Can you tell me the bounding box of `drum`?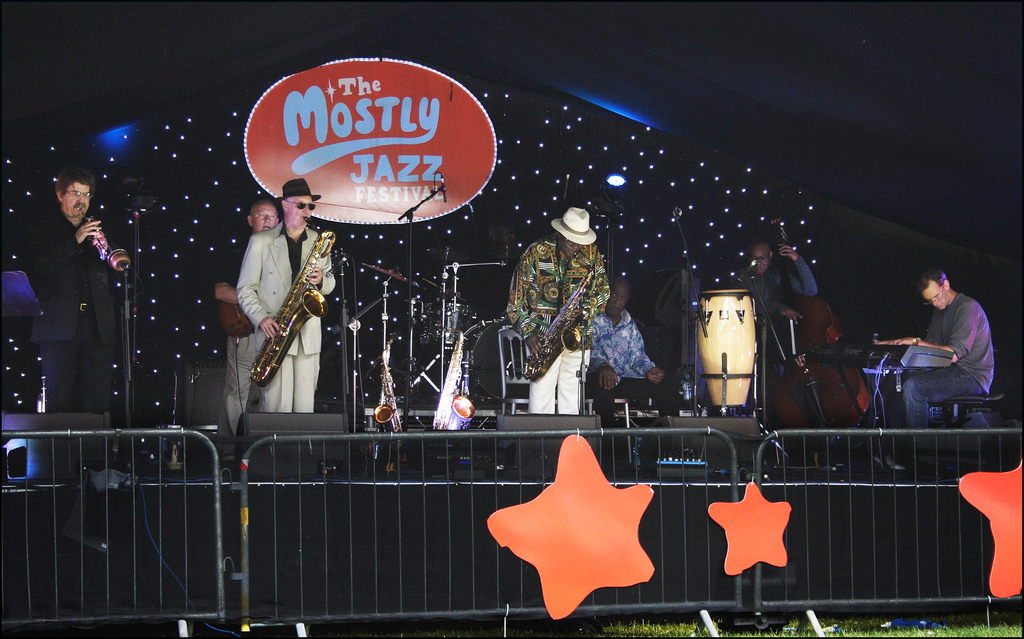
677:276:789:423.
